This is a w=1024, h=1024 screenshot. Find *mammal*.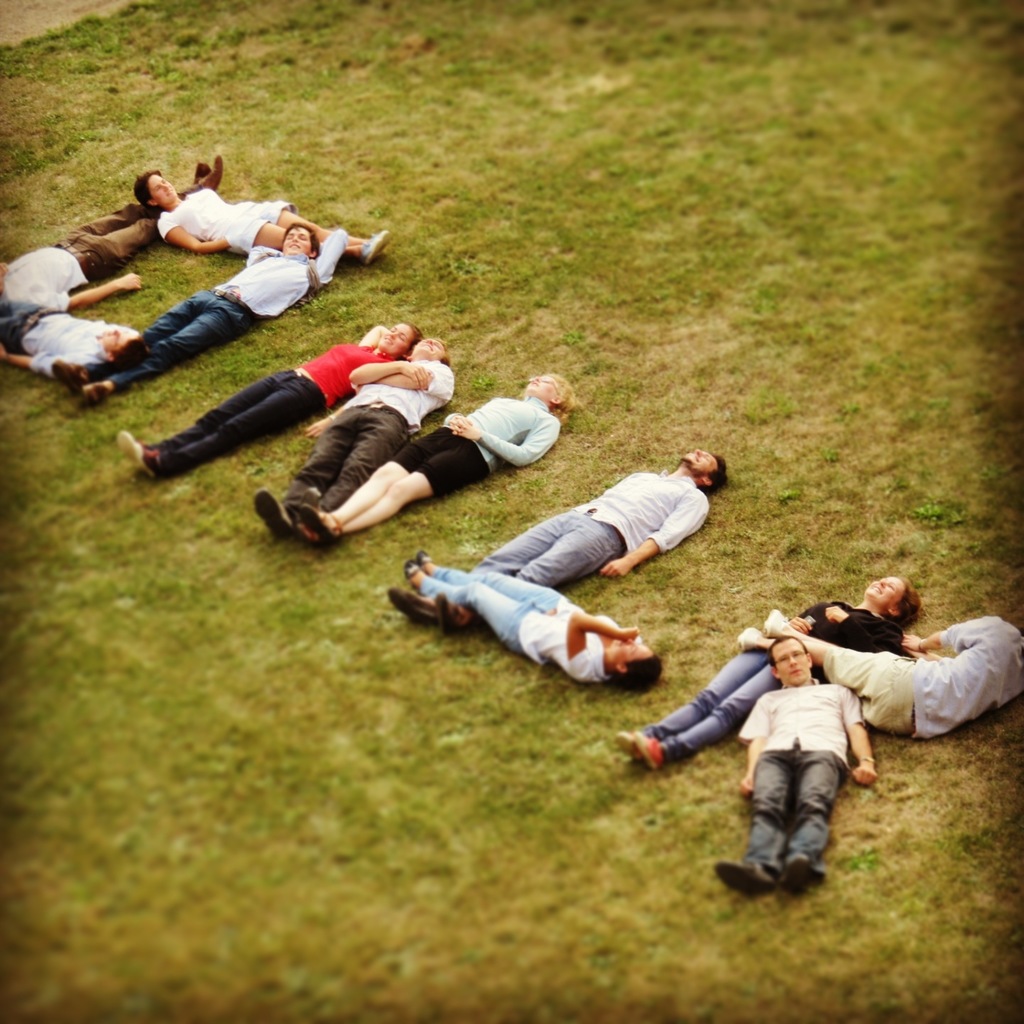
Bounding box: [left=136, top=168, right=399, bottom=265].
